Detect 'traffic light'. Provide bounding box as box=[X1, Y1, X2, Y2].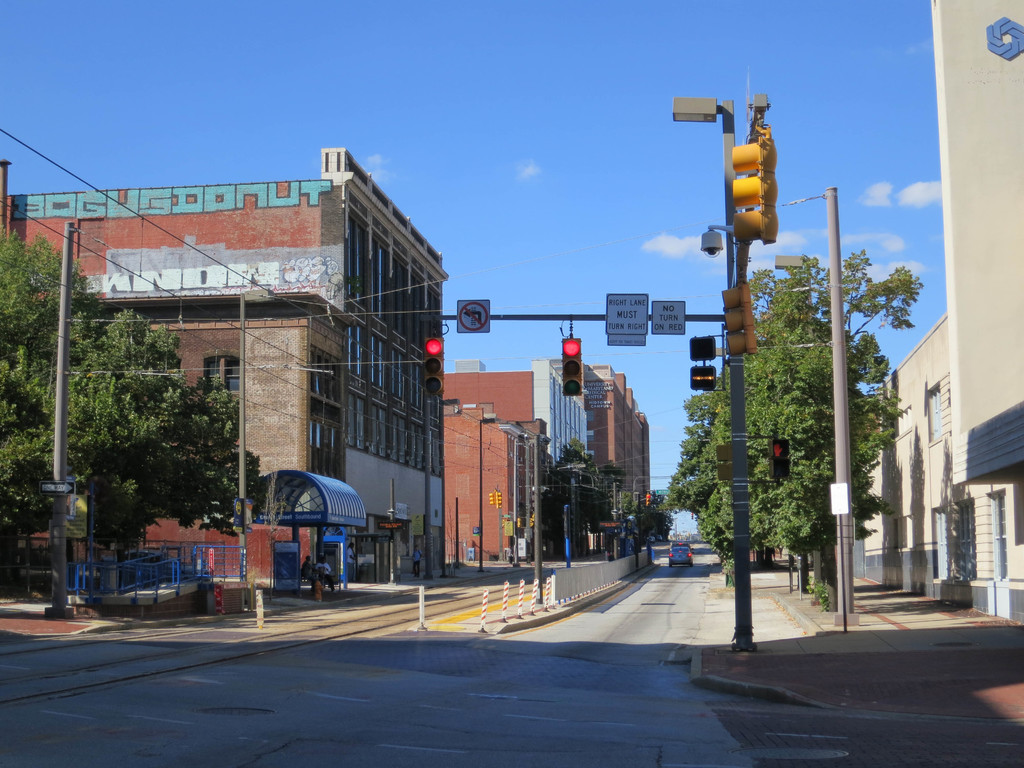
box=[506, 517, 509, 521].
